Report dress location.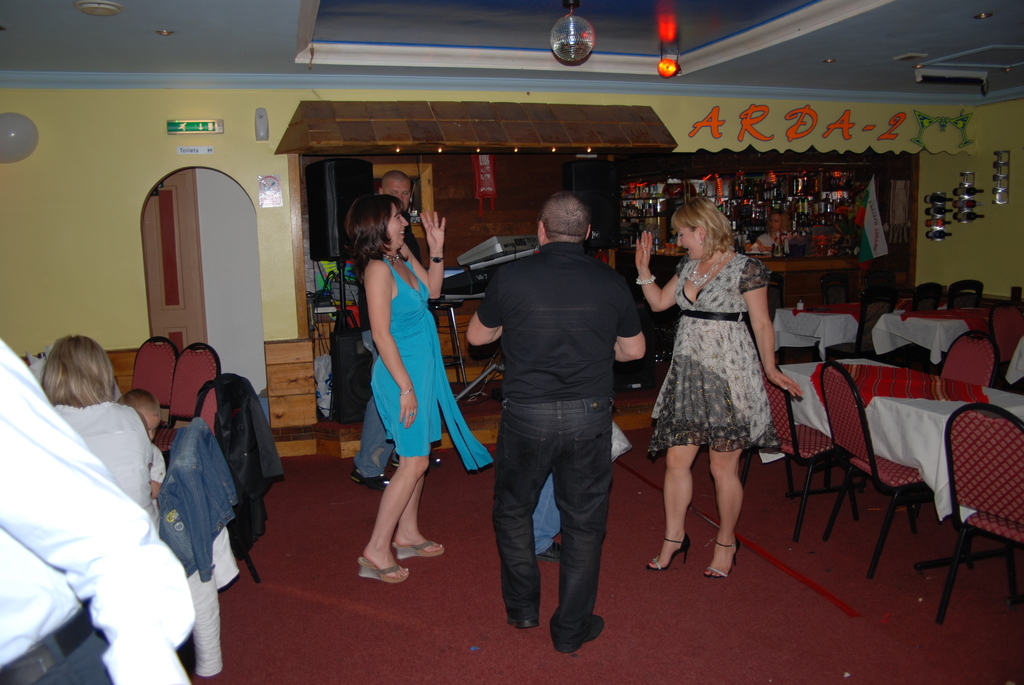
Report: crop(649, 249, 783, 457).
